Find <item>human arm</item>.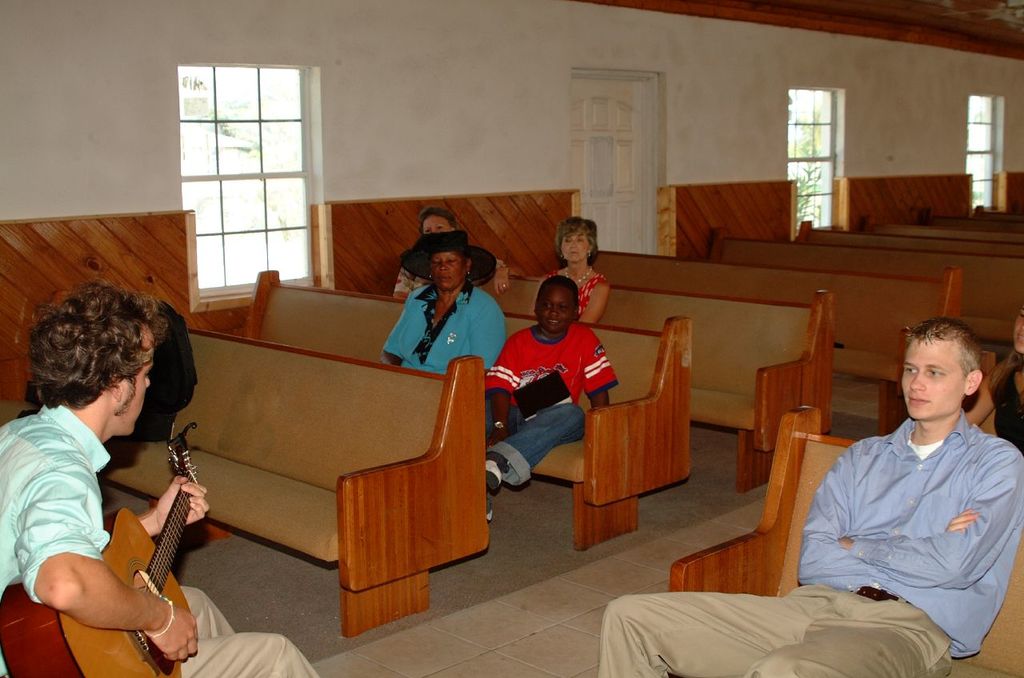
box(567, 329, 626, 417).
